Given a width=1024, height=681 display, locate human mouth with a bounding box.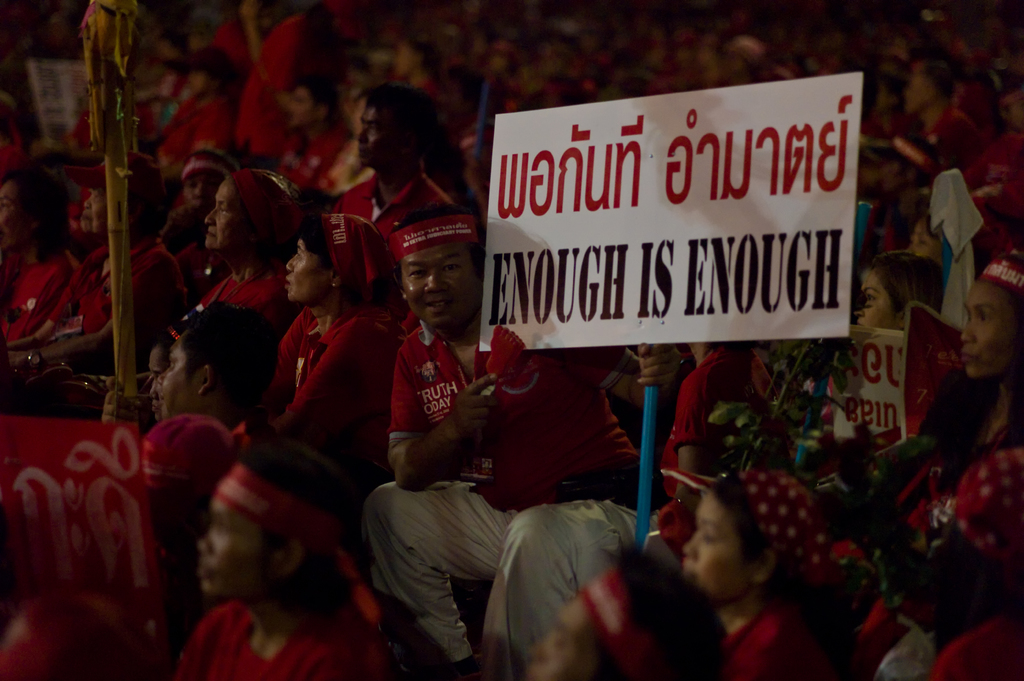
Located: (675, 562, 701, 587).
